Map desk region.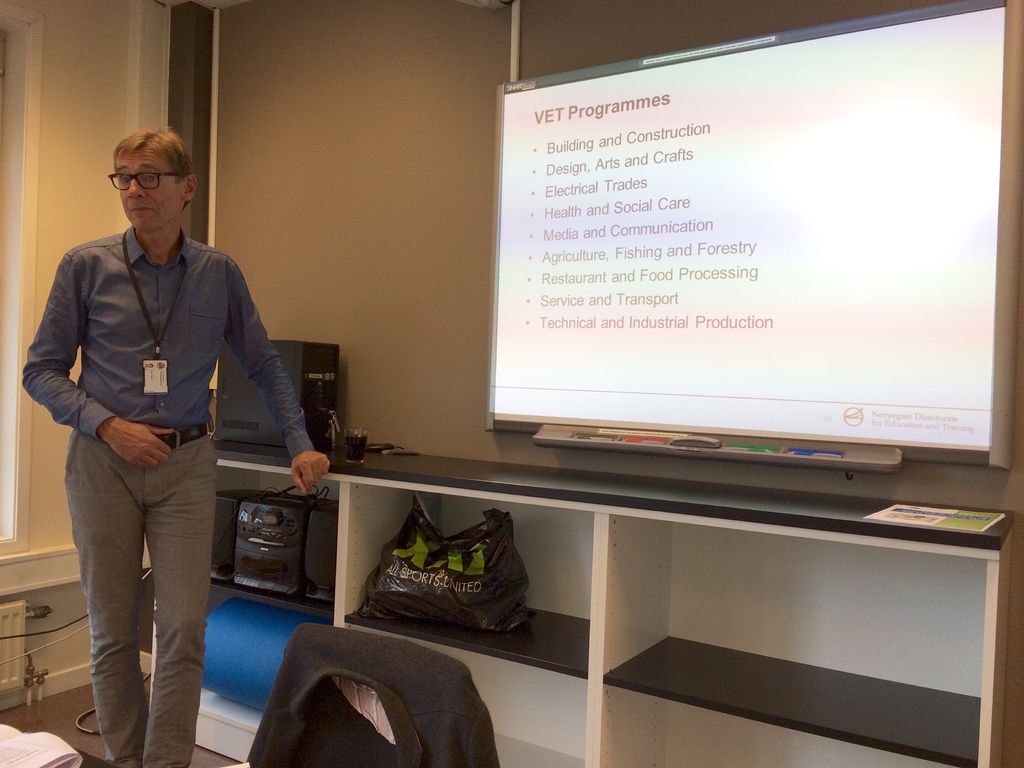
Mapped to (150,416,998,755).
